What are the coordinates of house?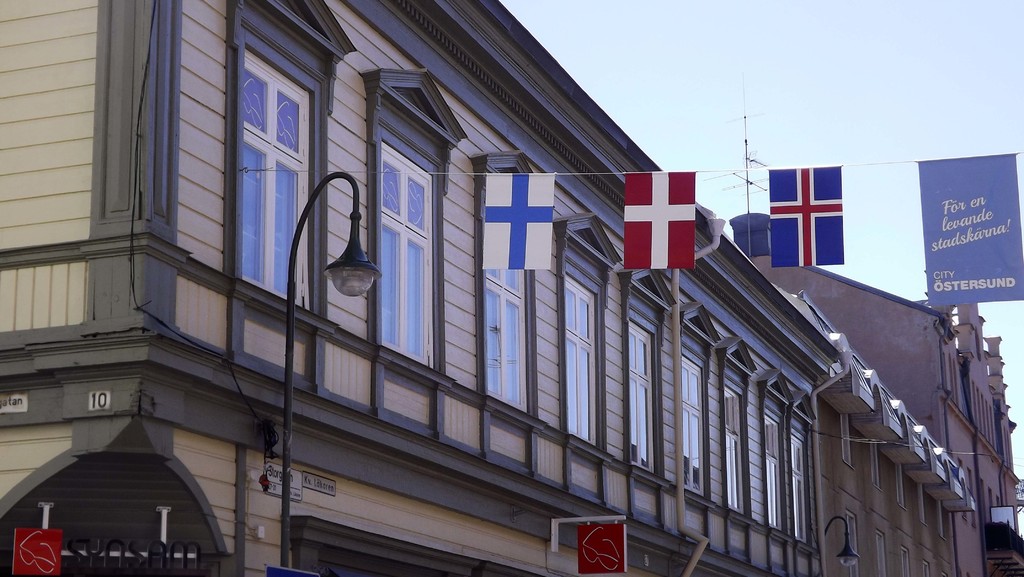
bbox=(736, 231, 1023, 576).
